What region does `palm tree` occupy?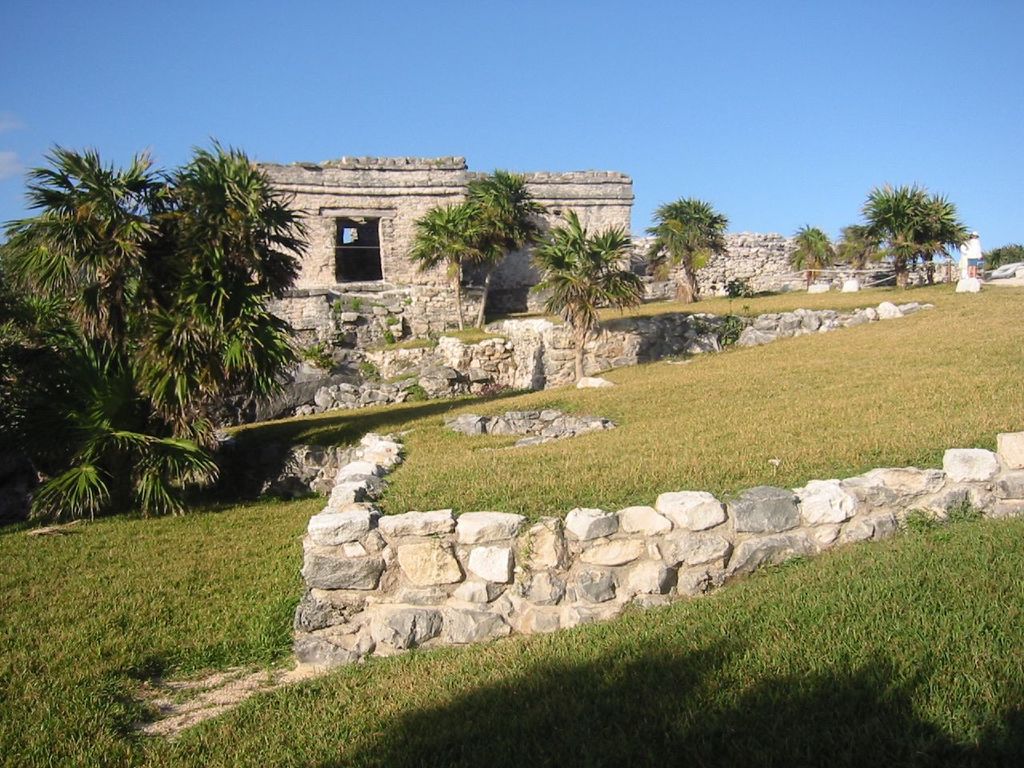
BBox(784, 226, 831, 294).
